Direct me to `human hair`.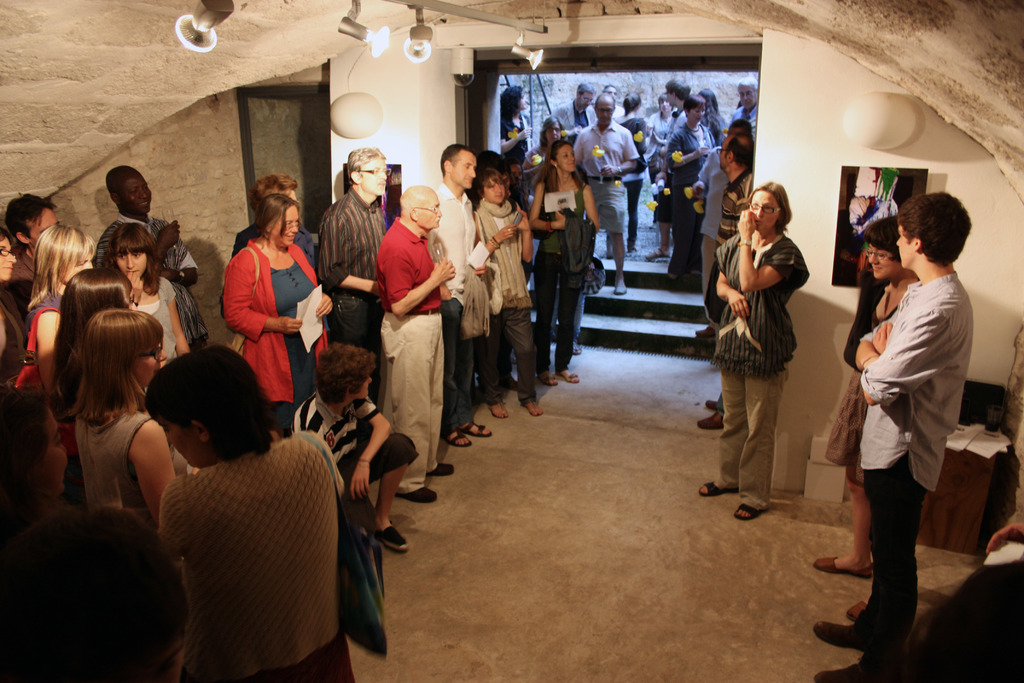
Direction: [862,215,900,265].
